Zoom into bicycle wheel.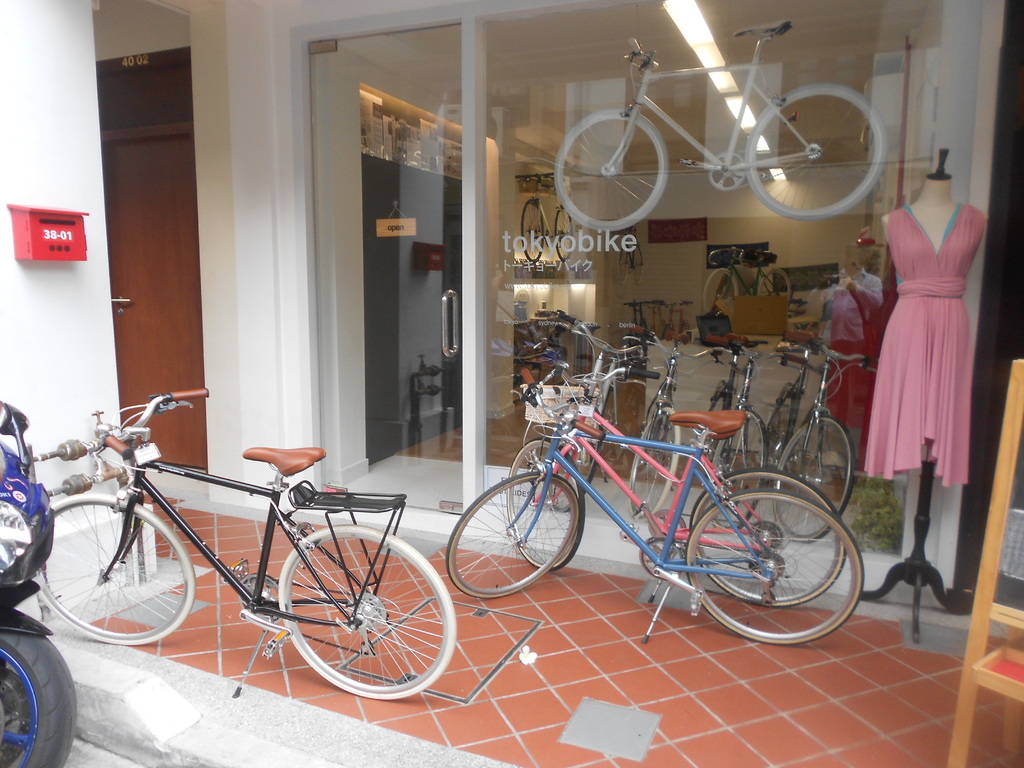
Zoom target: 743,84,888,221.
